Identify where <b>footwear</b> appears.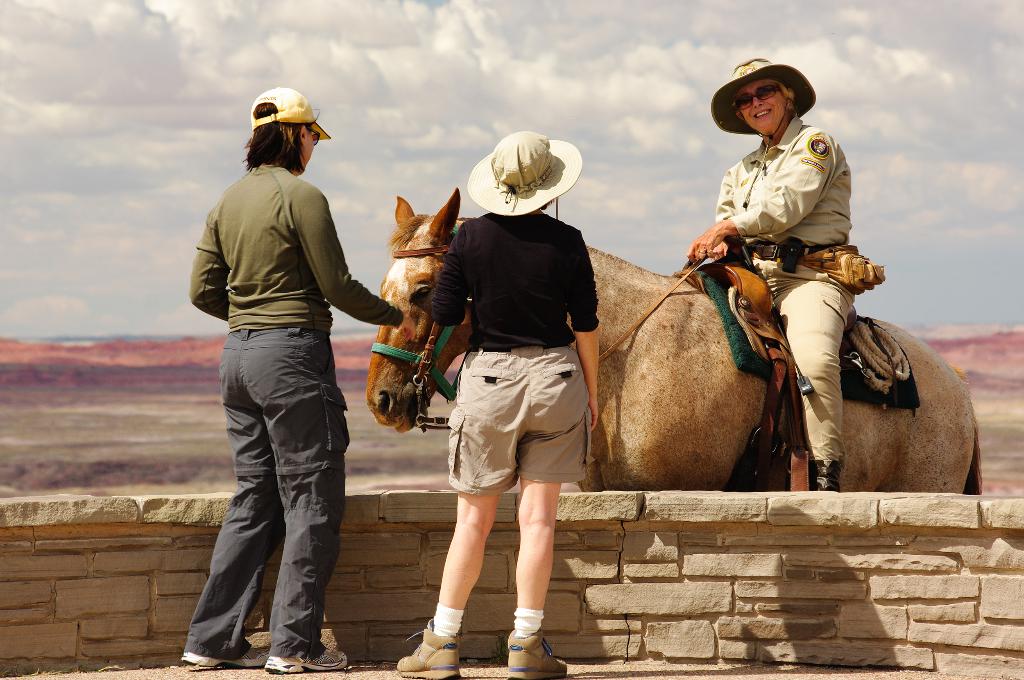
Appears at box(806, 450, 843, 493).
